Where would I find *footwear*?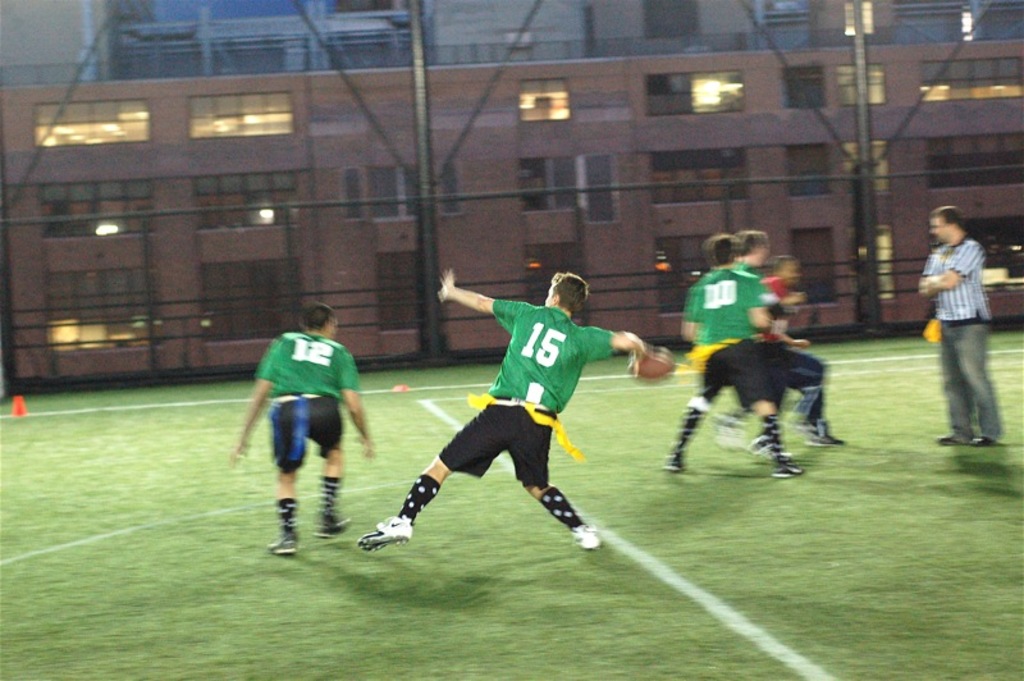
At region(358, 508, 417, 553).
